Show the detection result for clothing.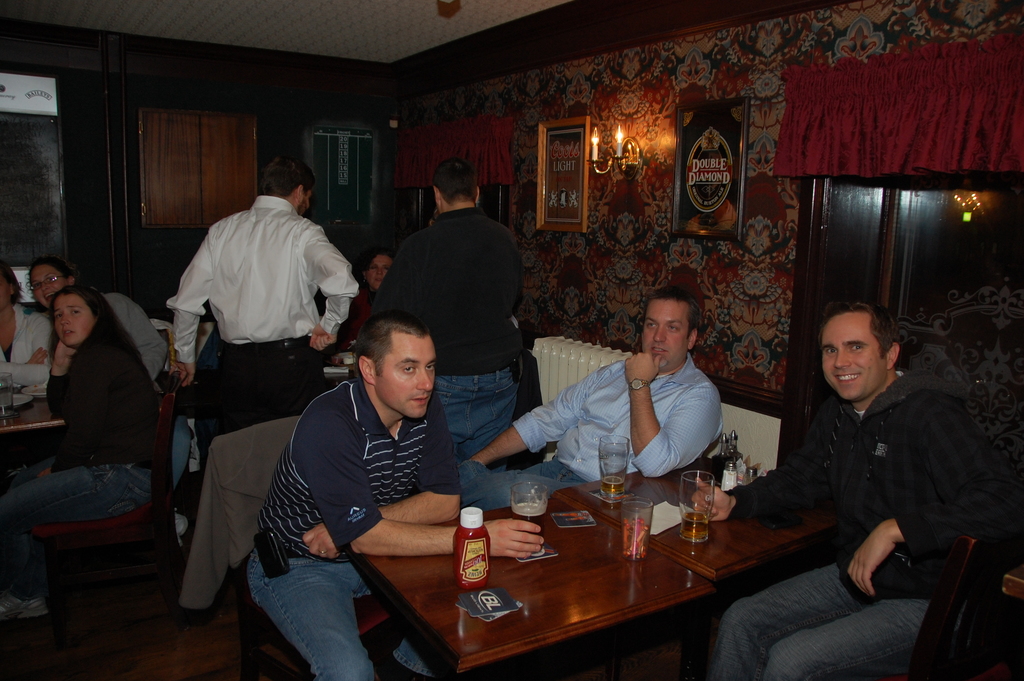
(168,165,346,463).
